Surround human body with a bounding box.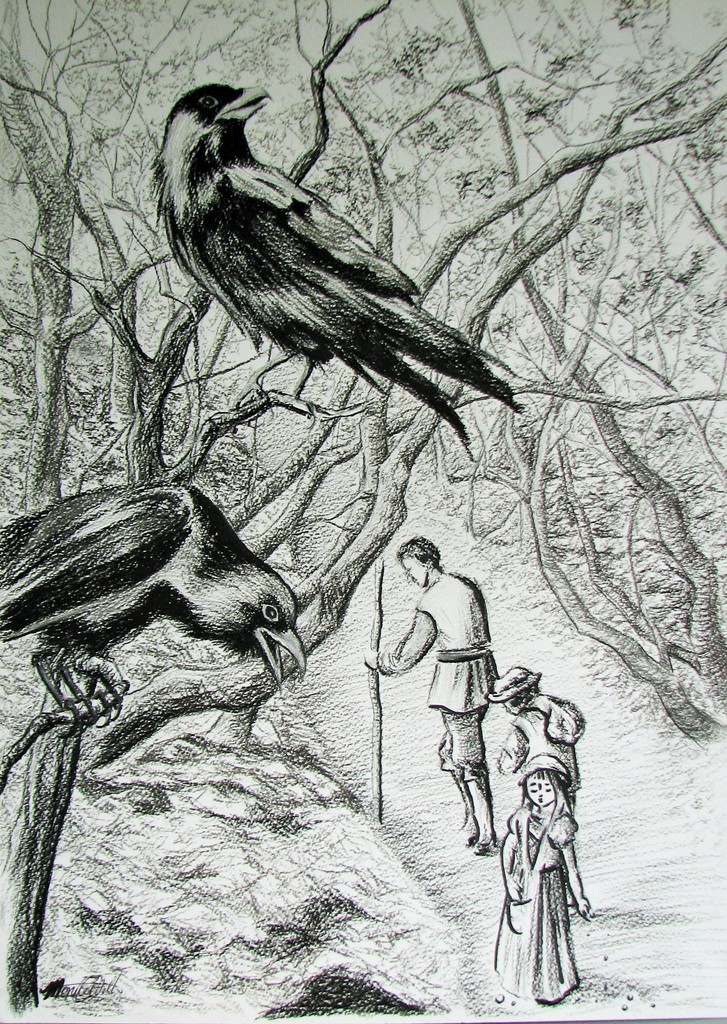
(500, 755, 593, 1004).
